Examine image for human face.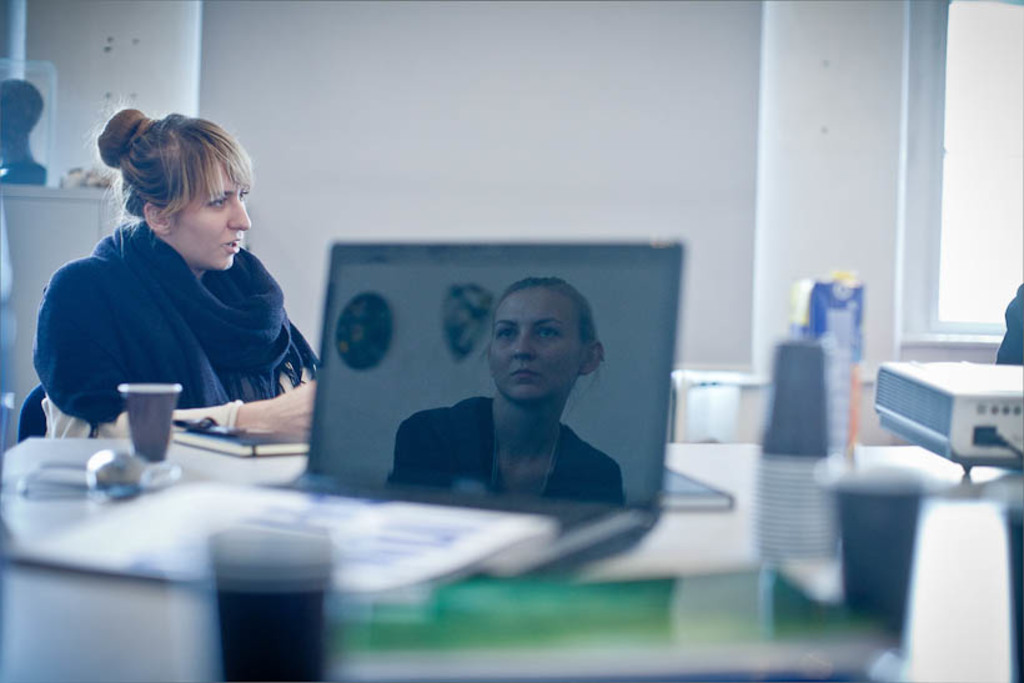
Examination result: 488,286,586,405.
